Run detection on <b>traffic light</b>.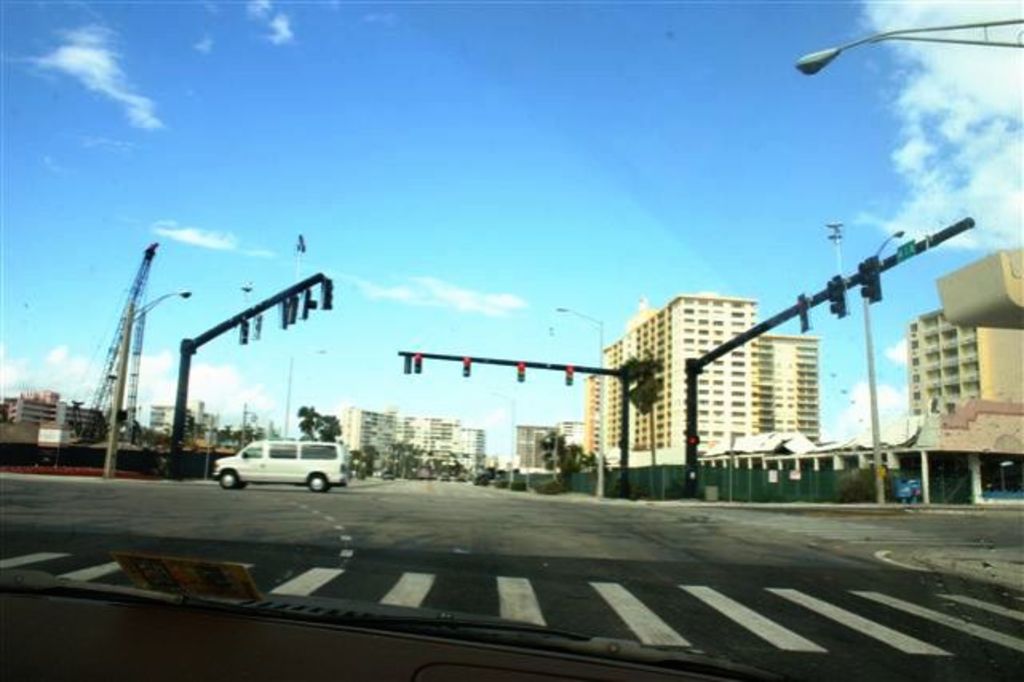
Result: 320 276 334 310.
